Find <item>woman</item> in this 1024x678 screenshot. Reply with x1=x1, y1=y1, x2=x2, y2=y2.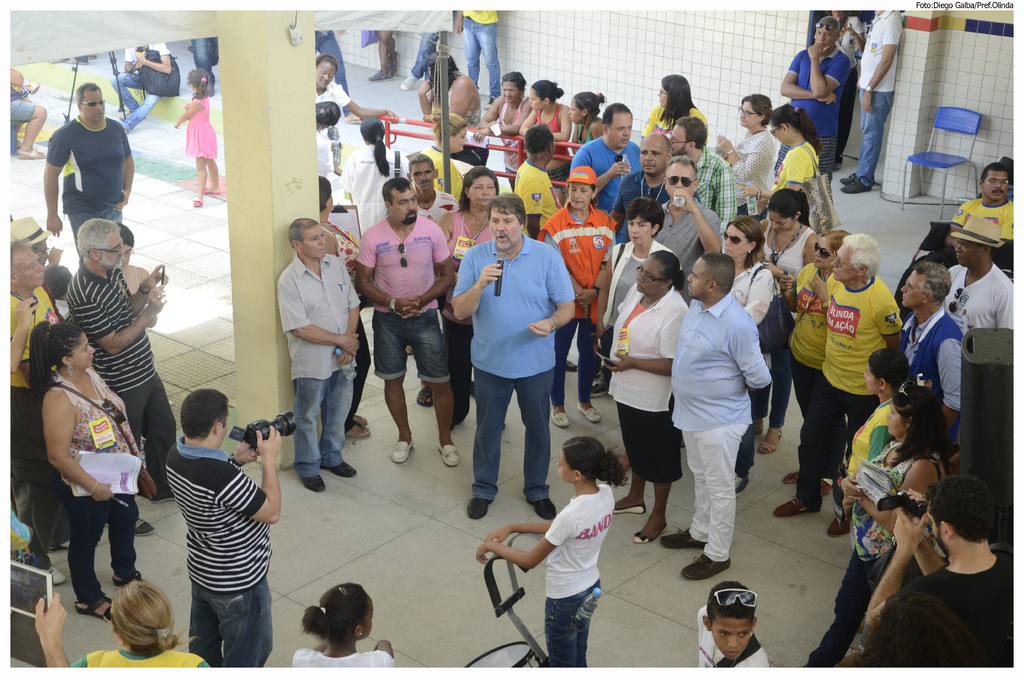
x1=510, y1=439, x2=625, y2=676.
